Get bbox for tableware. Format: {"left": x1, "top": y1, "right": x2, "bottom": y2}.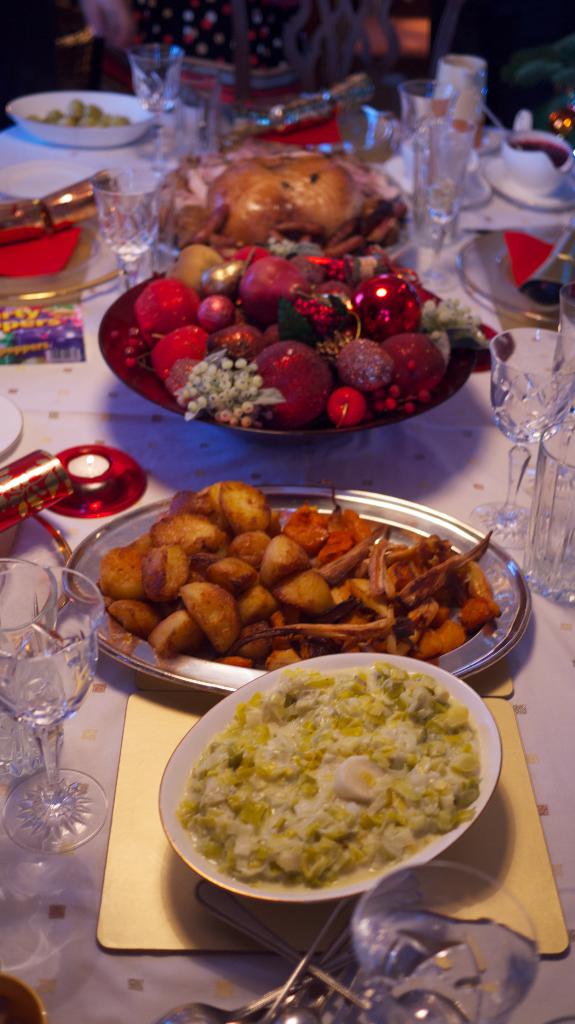
{"left": 0, "top": 969, "right": 47, "bottom": 1023}.
